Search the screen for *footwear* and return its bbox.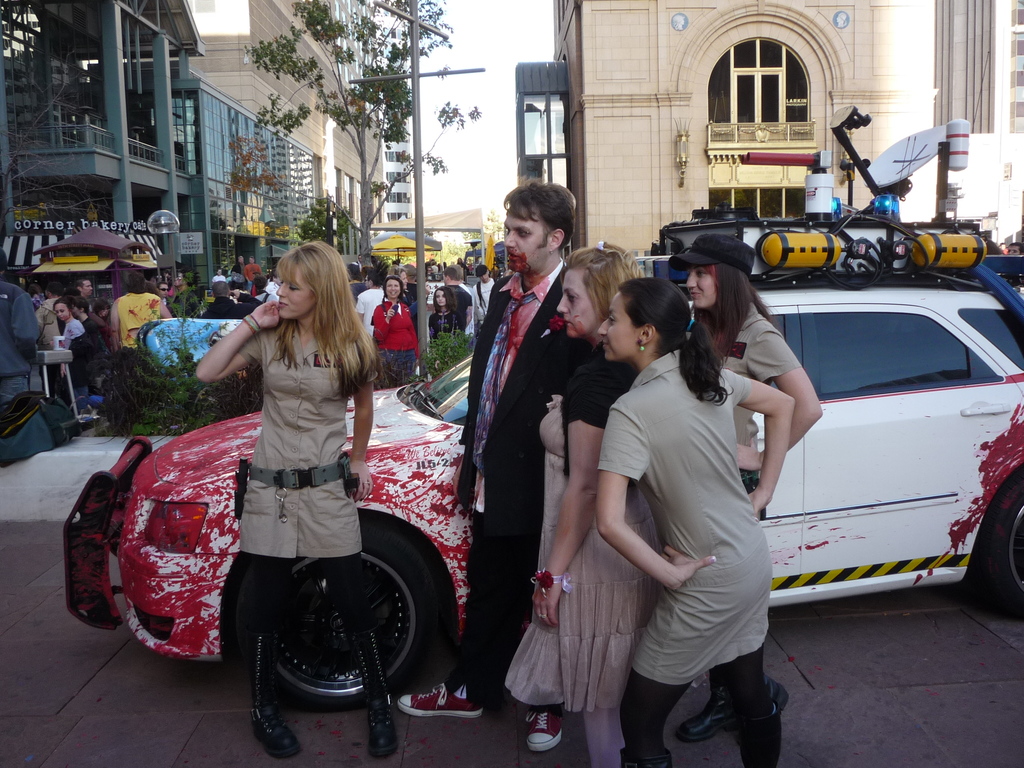
Found: (524,712,567,759).
